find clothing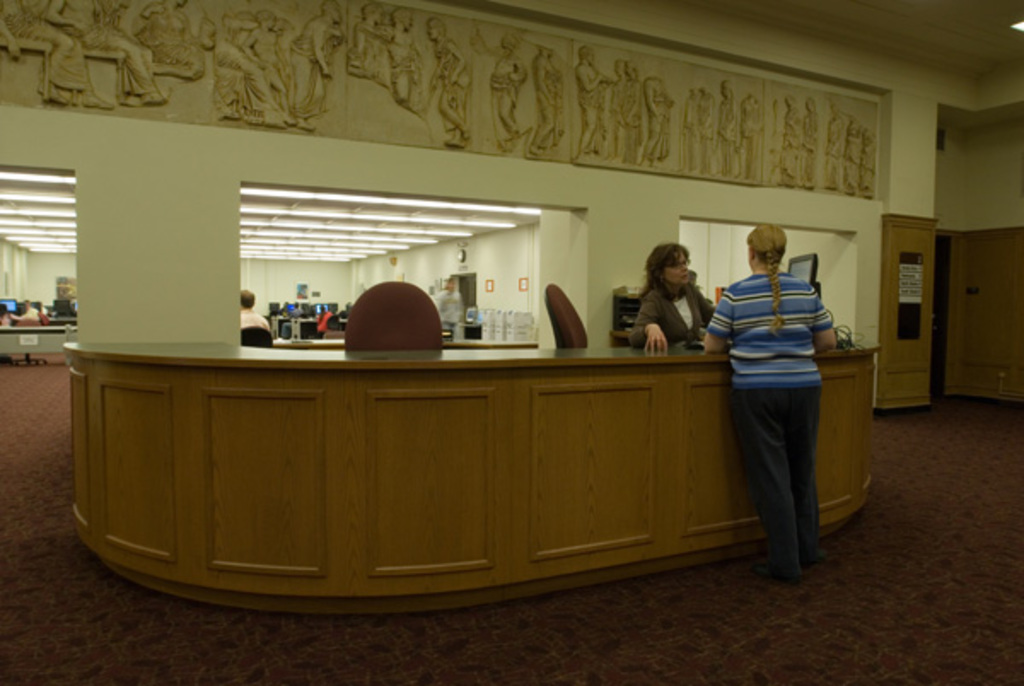
626:283:719:350
